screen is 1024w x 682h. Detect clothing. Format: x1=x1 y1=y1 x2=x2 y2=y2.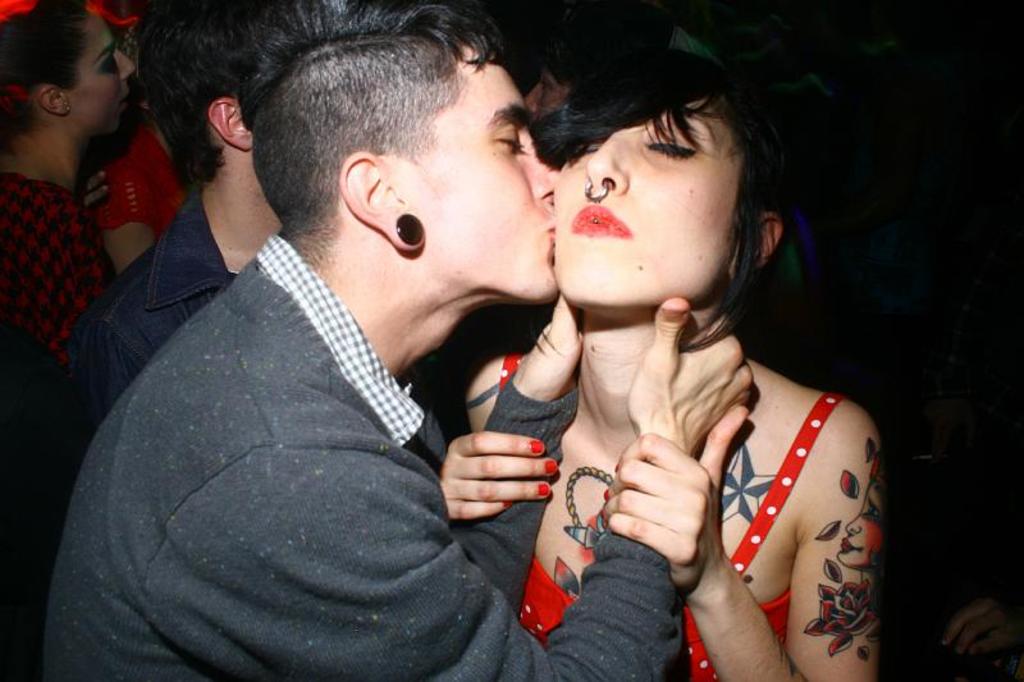
x1=64 y1=187 x2=256 y2=458.
